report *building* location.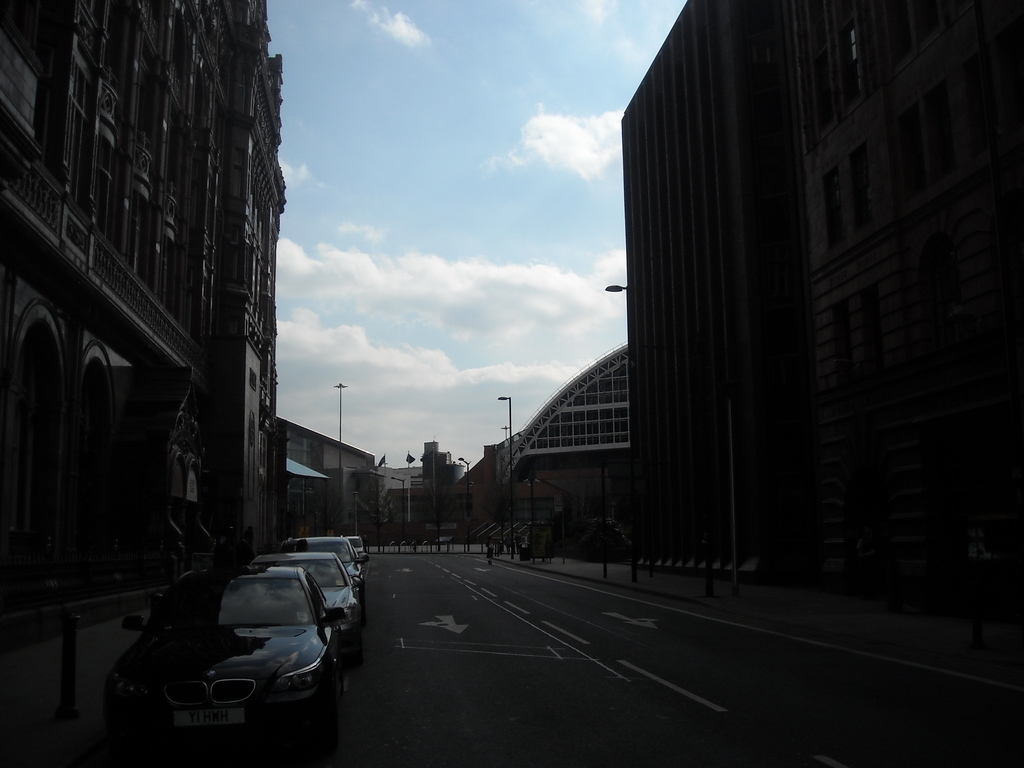
Report: x1=2 y1=0 x2=287 y2=662.
